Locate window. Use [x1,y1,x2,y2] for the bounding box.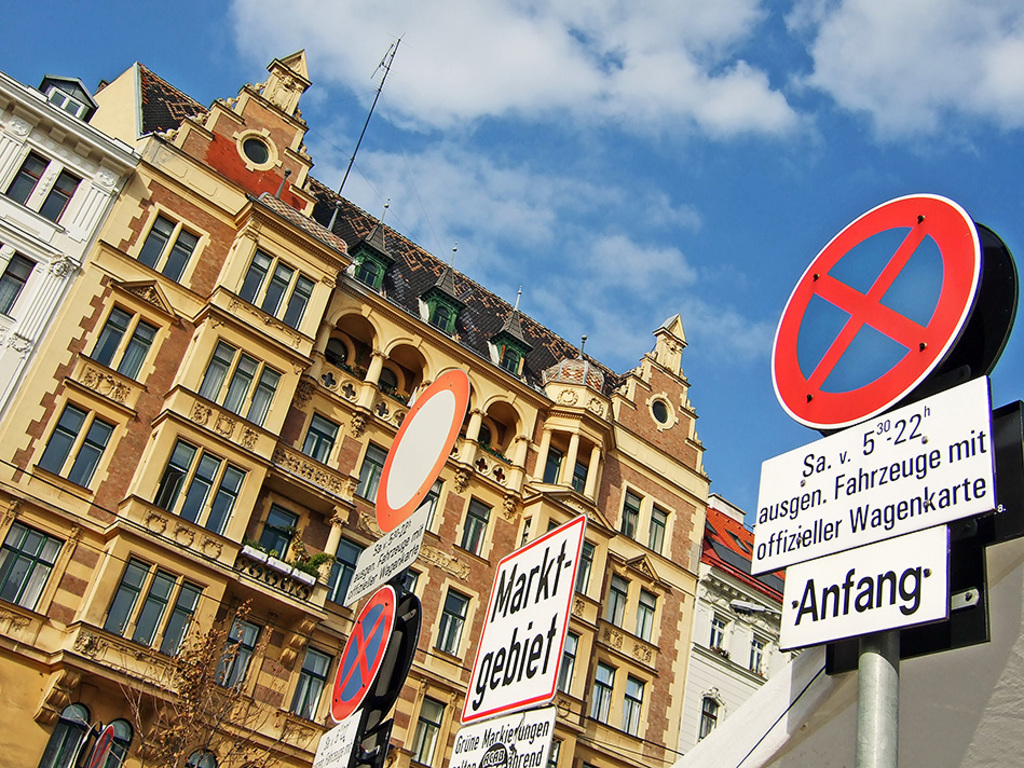
[325,537,351,611].
